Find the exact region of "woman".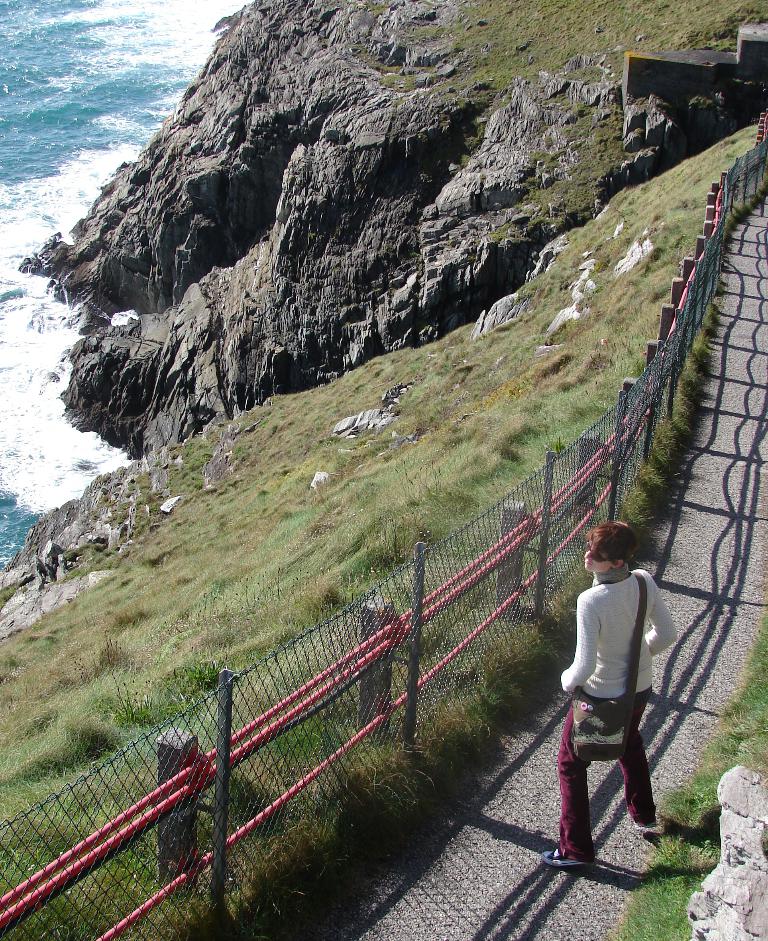
Exact region: l=538, t=503, r=689, b=890.
